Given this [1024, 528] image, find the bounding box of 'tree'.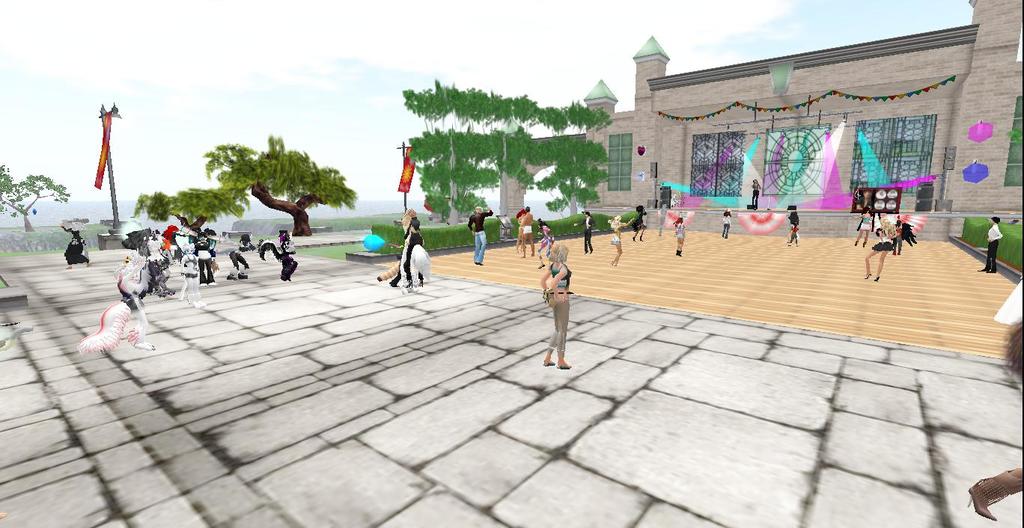
(0, 160, 70, 243).
